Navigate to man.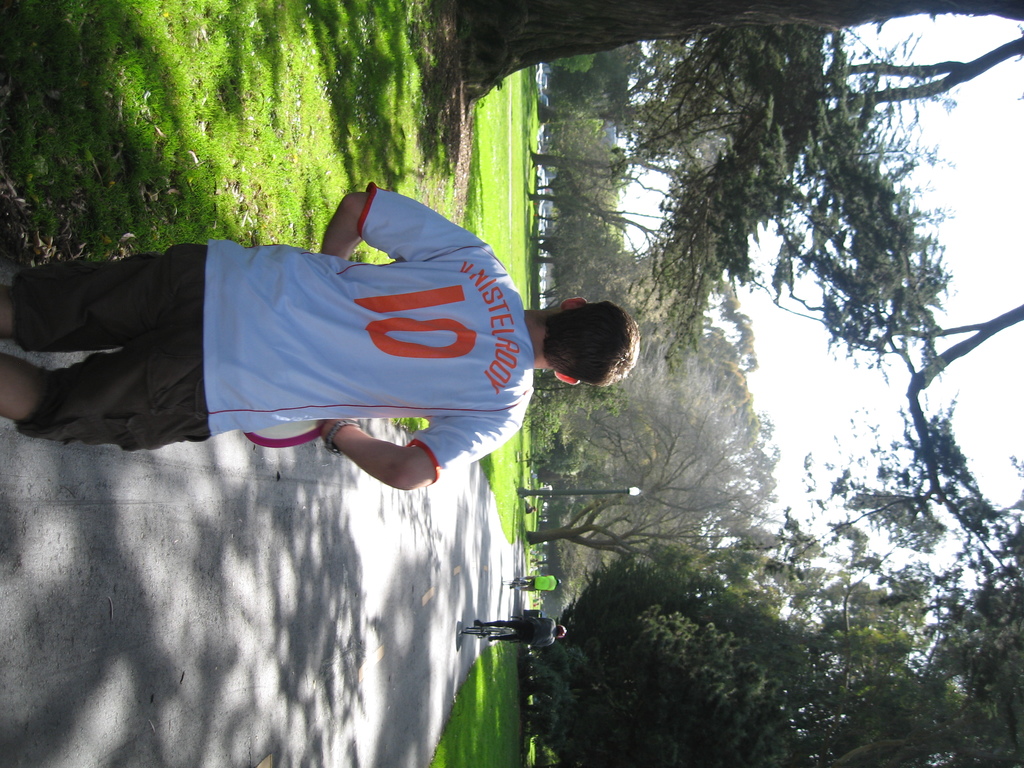
Navigation target: 516, 575, 559, 599.
